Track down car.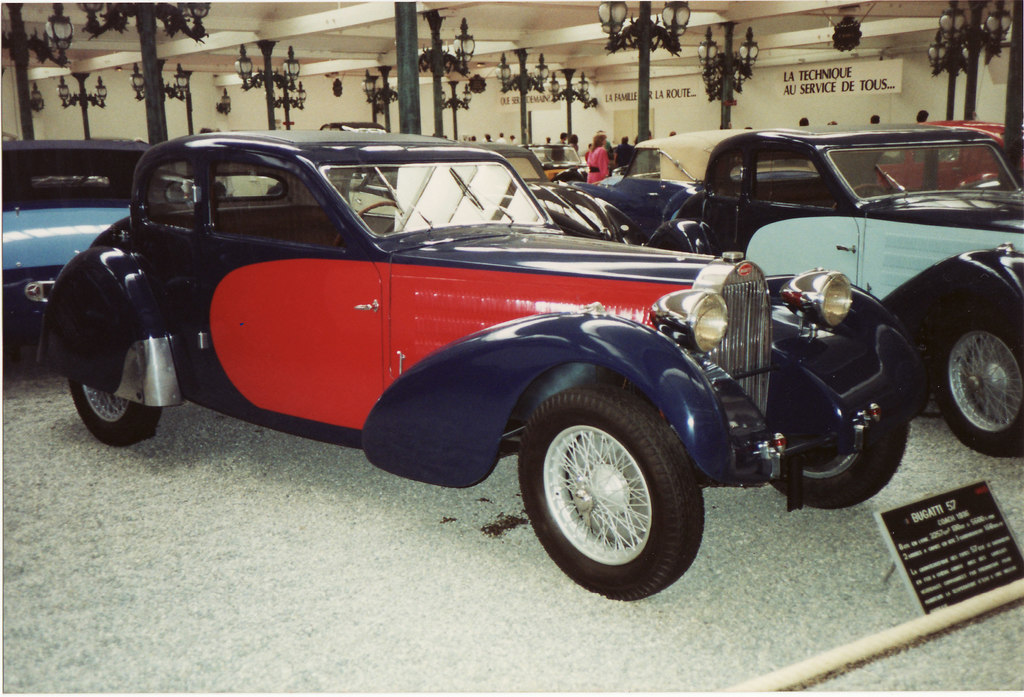
Tracked to 0/136/193/334.
